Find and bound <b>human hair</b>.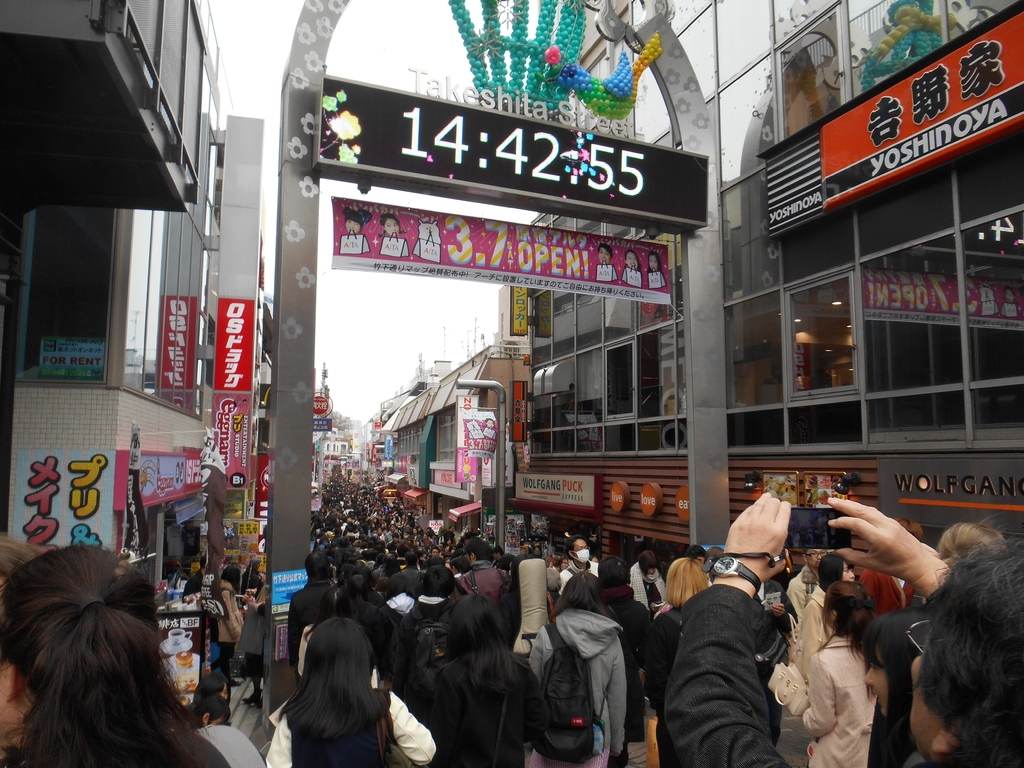
Bound: bbox=[912, 538, 1023, 767].
